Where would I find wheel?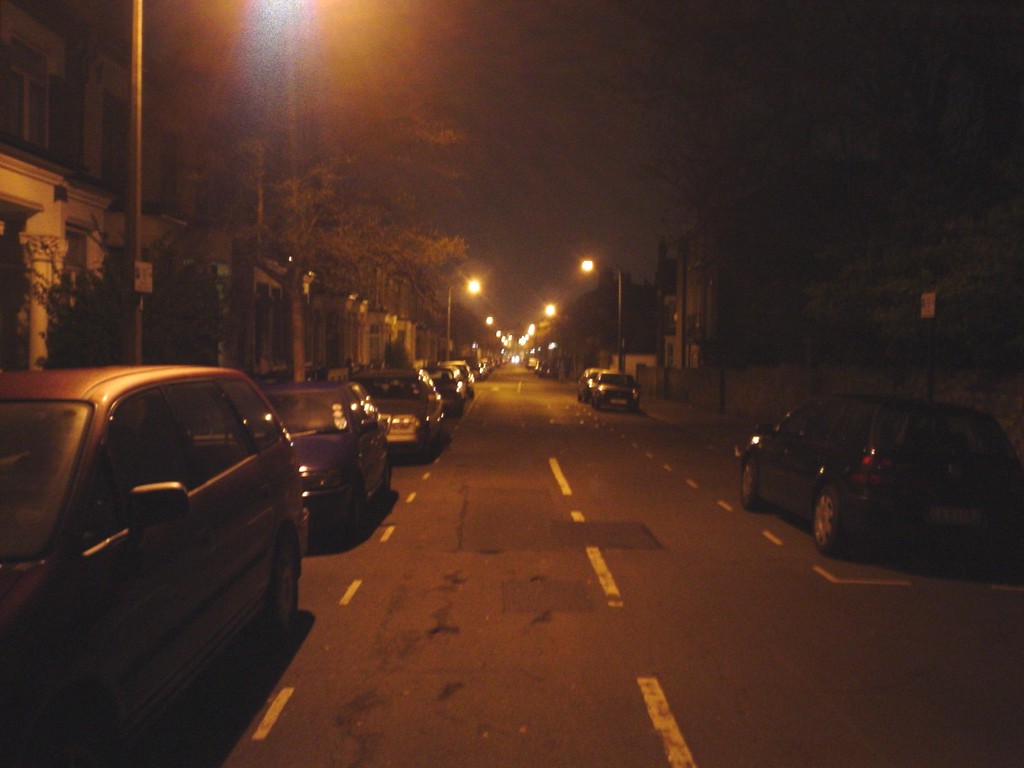
At 17:696:117:767.
